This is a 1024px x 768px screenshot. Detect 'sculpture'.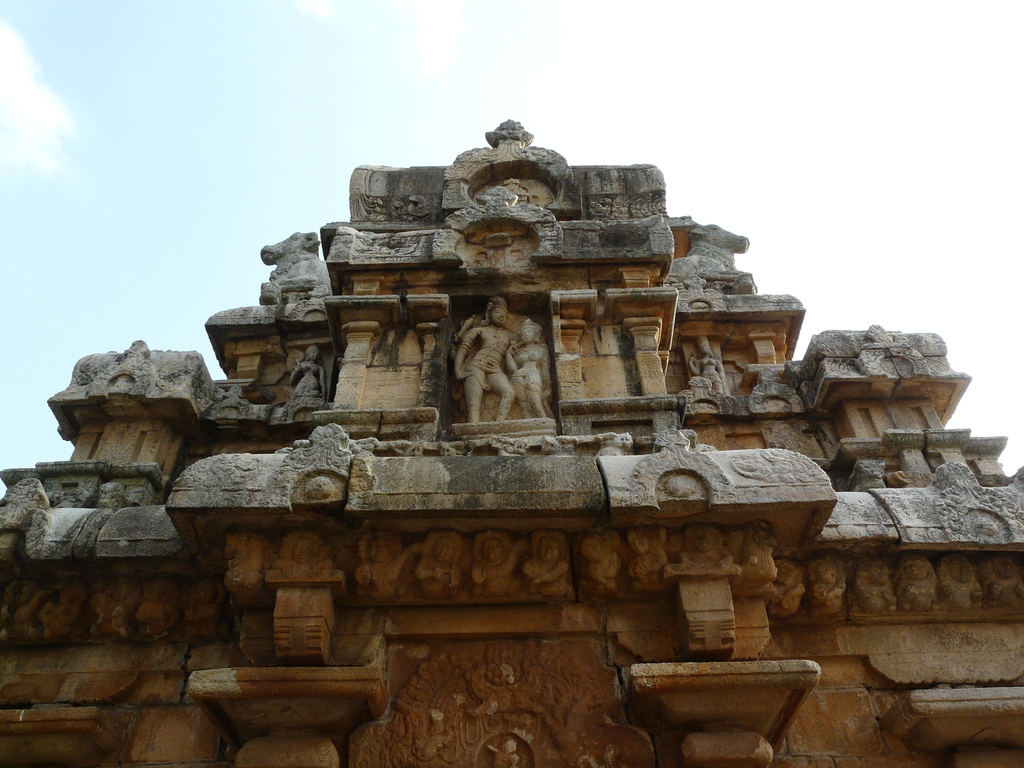
crop(258, 228, 332, 303).
